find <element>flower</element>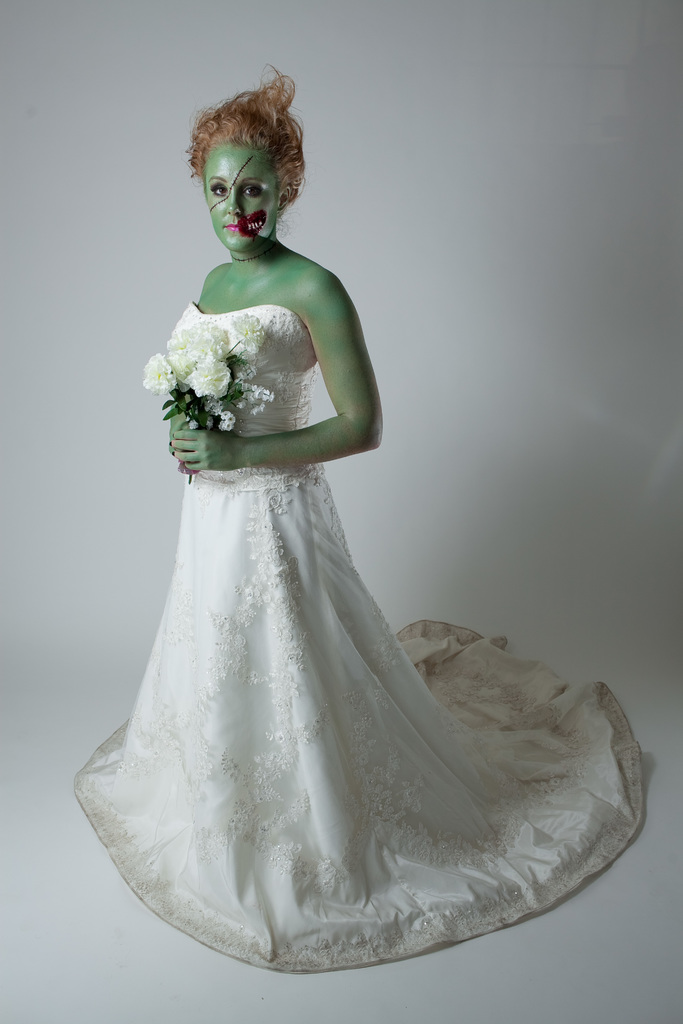
[left=191, top=331, right=226, bottom=367]
